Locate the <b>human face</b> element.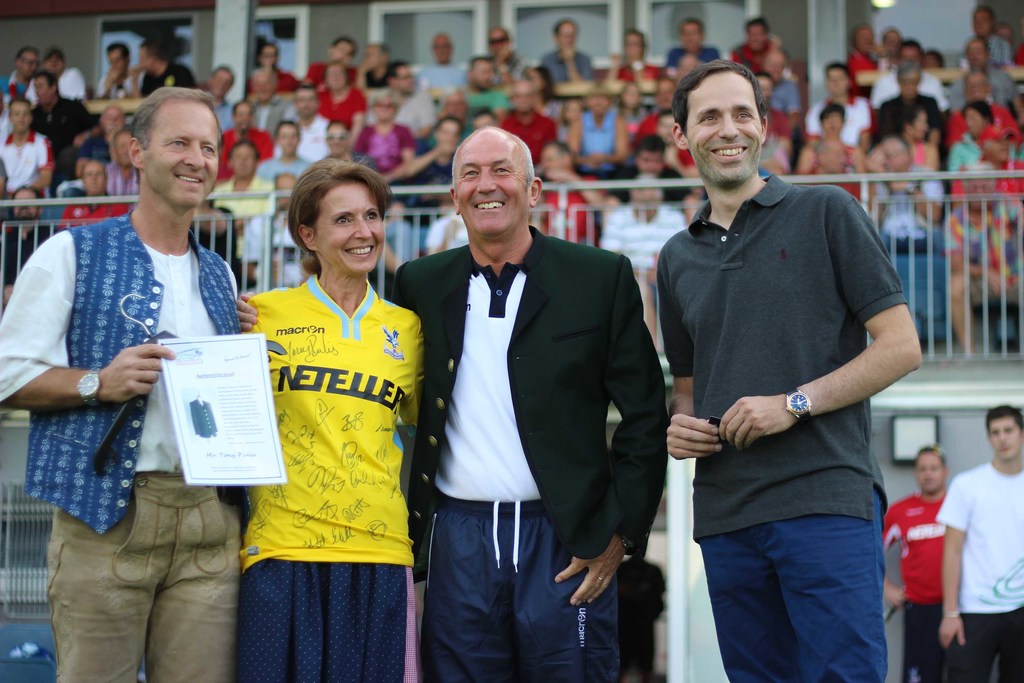
Element bbox: bbox=[492, 29, 508, 49].
